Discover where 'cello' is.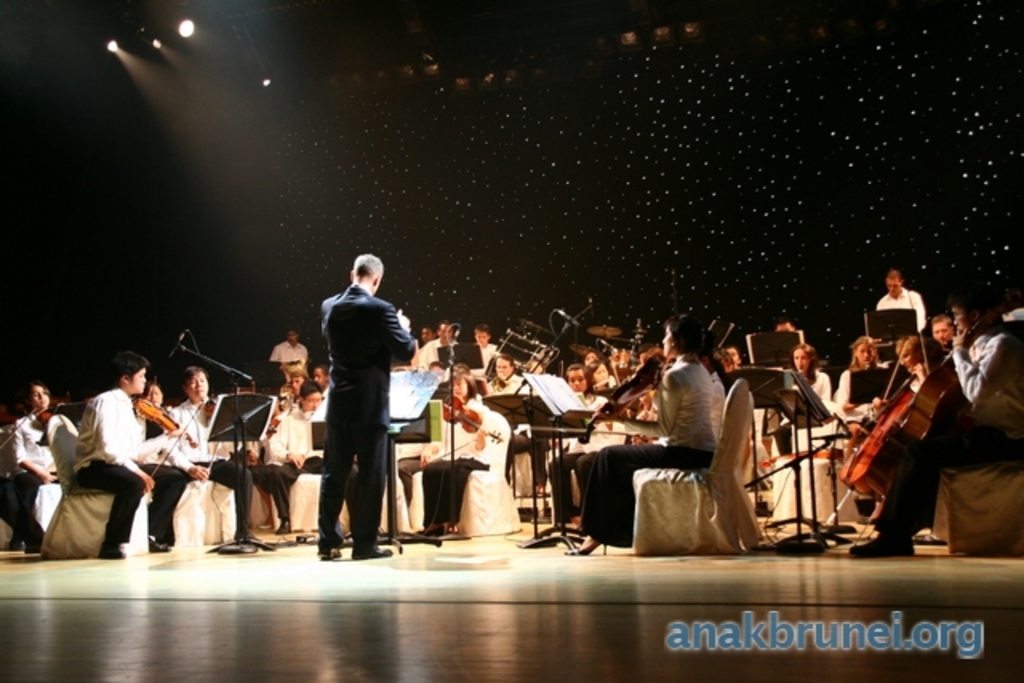
Discovered at bbox(578, 355, 667, 445).
